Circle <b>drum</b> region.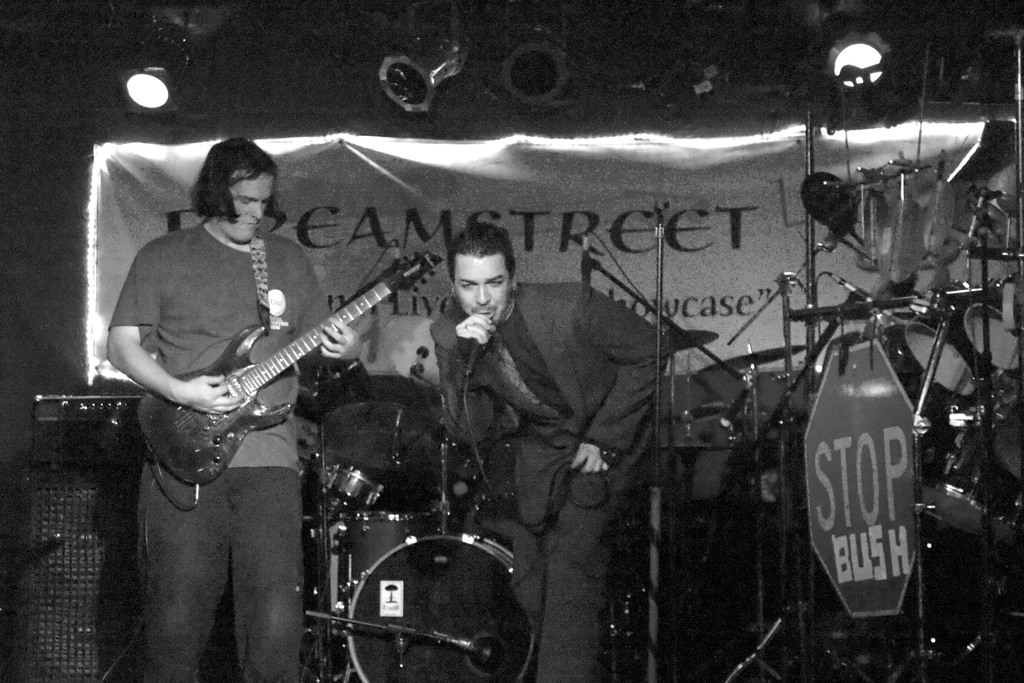
Region: {"left": 326, "top": 468, "right": 374, "bottom": 512}.
